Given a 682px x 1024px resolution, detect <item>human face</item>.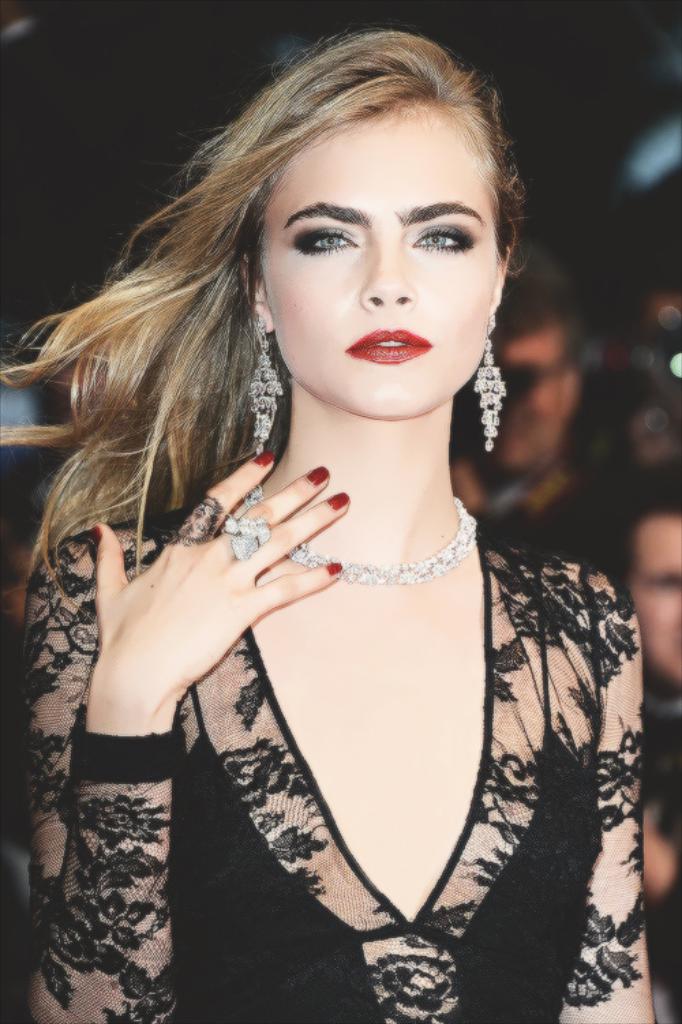
l=259, t=102, r=495, b=420.
